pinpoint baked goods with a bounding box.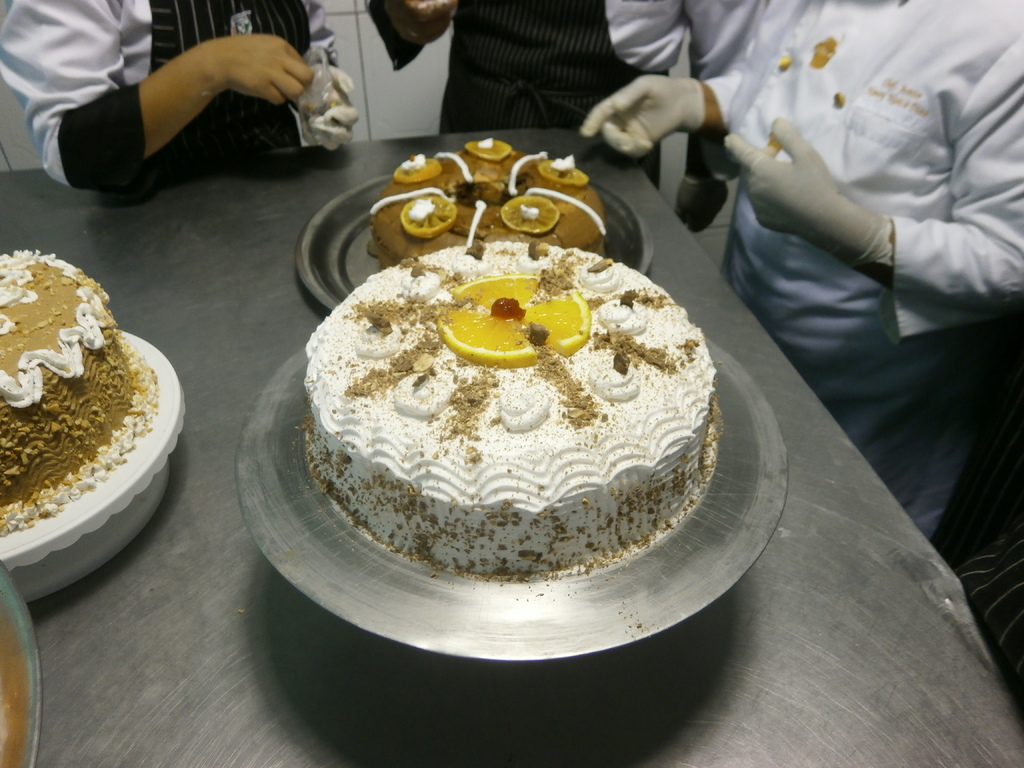
<region>360, 138, 609, 271</region>.
